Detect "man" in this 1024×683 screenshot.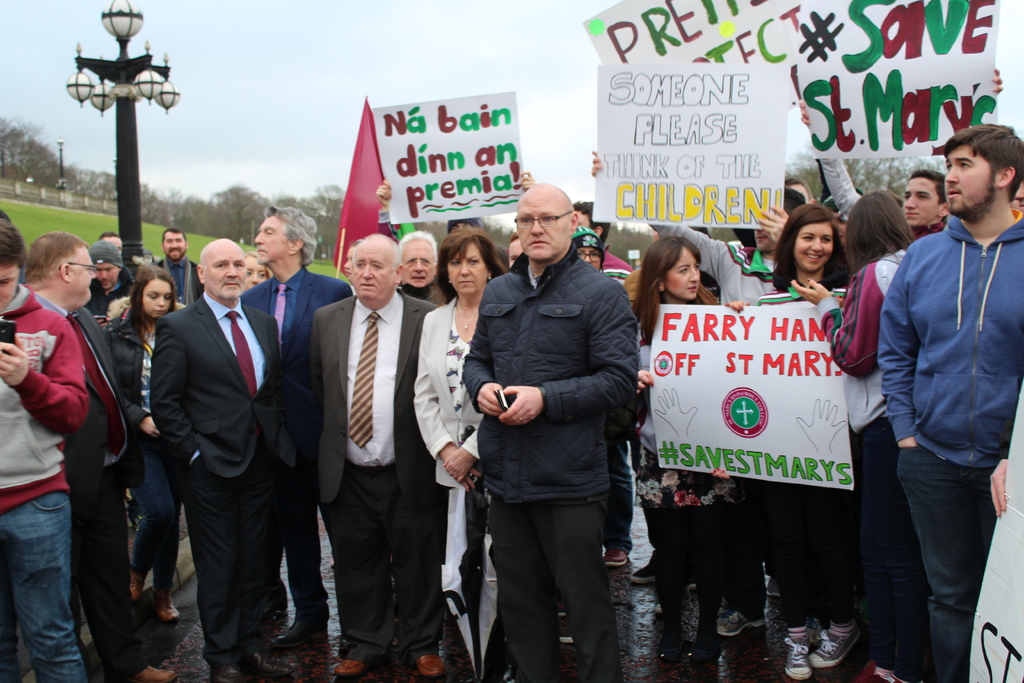
Detection: <region>148, 240, 301, 682</region>.
